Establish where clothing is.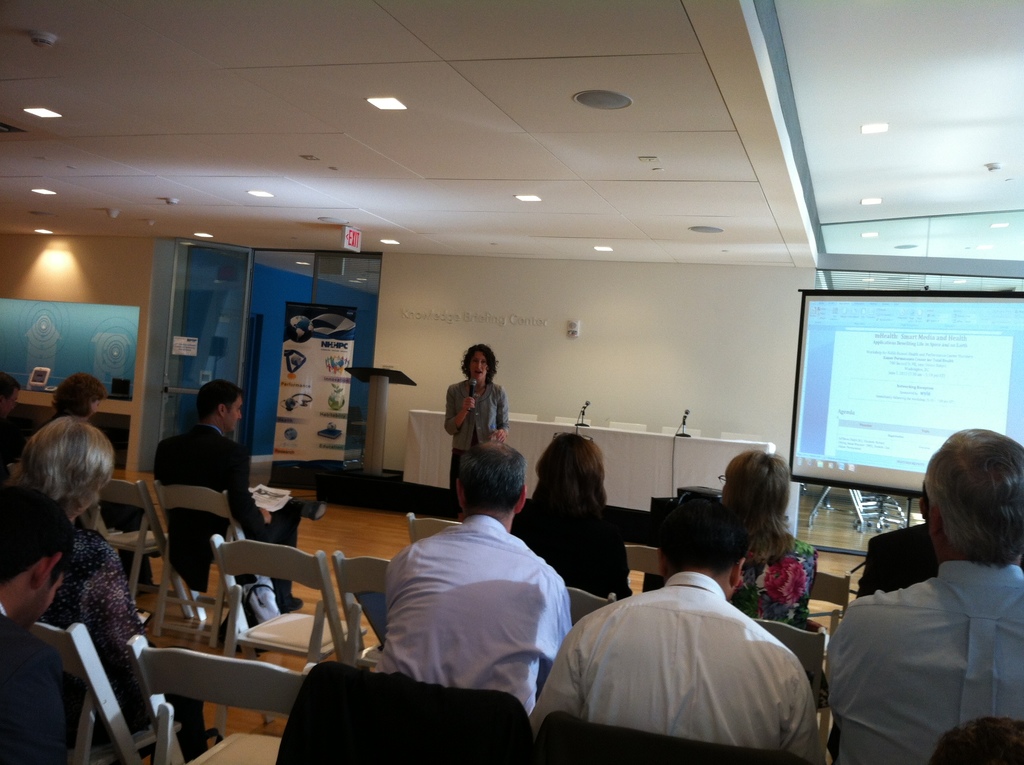
Established at (left=541, top=716, right=815, bottom=764).
